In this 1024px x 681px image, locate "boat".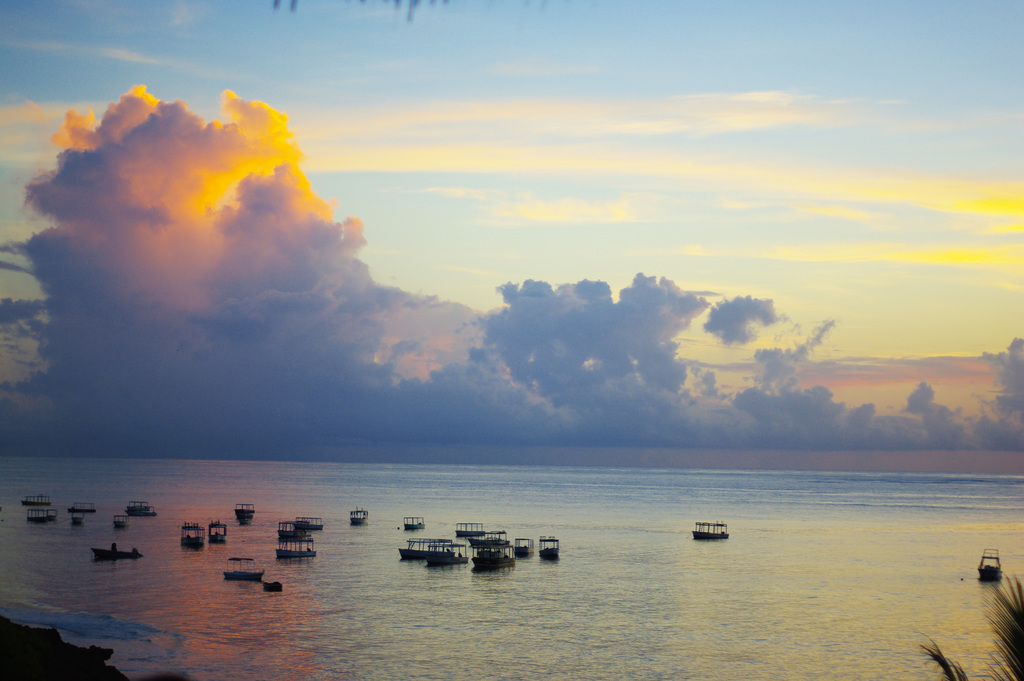
Bounding box: select_region(977, 548, 1004, 583).
